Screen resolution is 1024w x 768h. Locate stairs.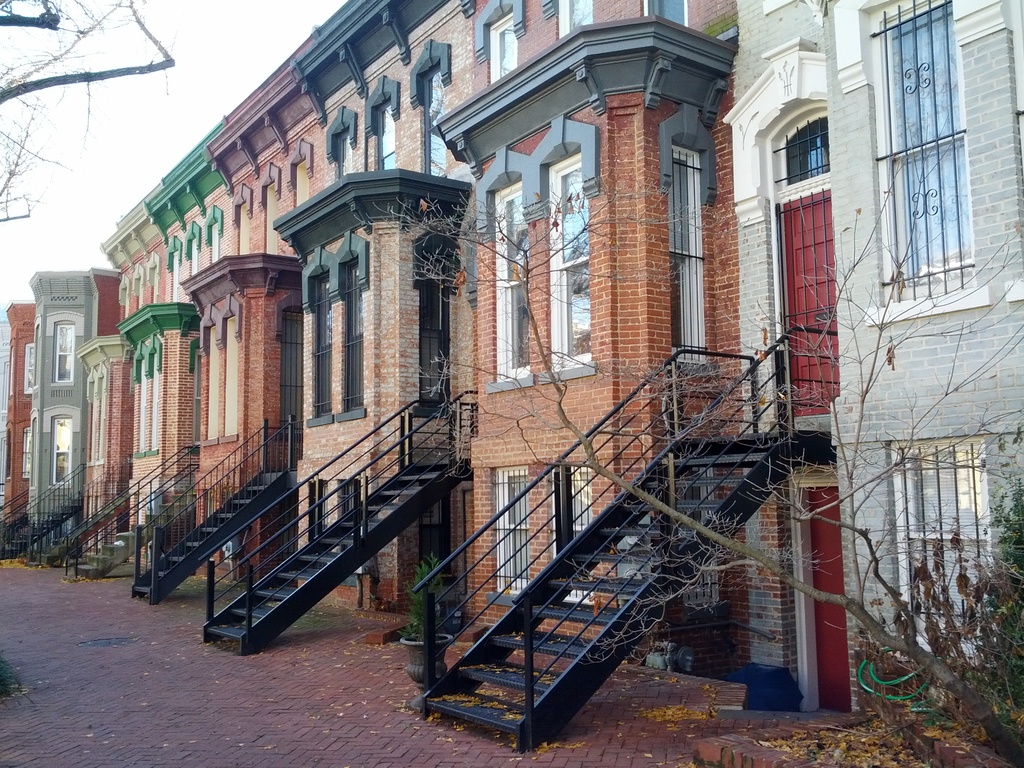
[left=198, top=461, right=473, bottom=657].
